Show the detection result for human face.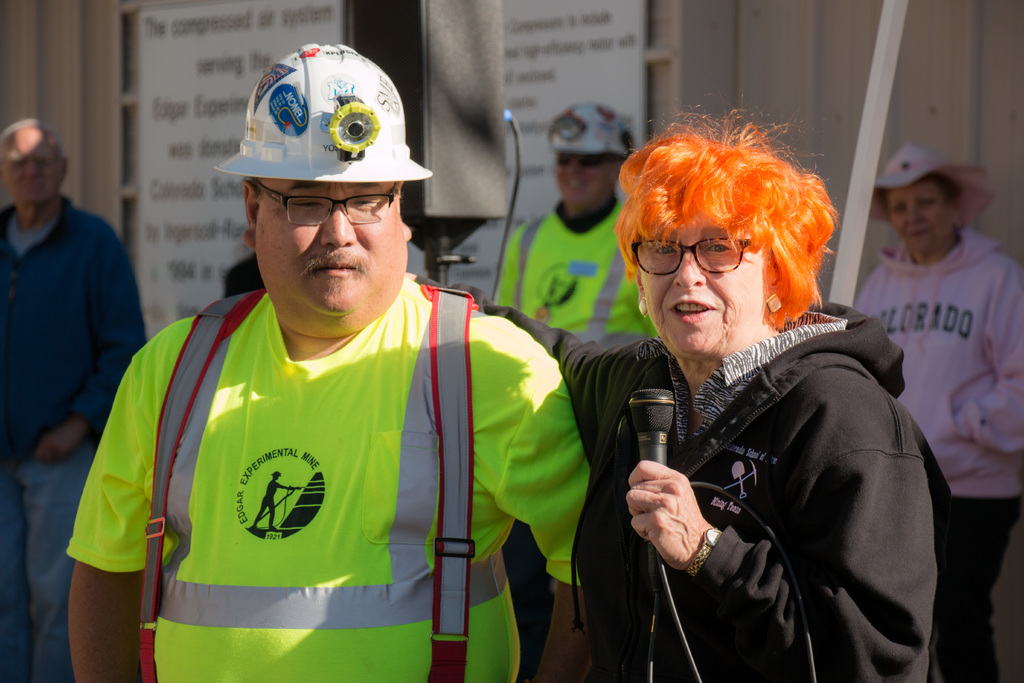
rect(888, 183, 959, 253).
